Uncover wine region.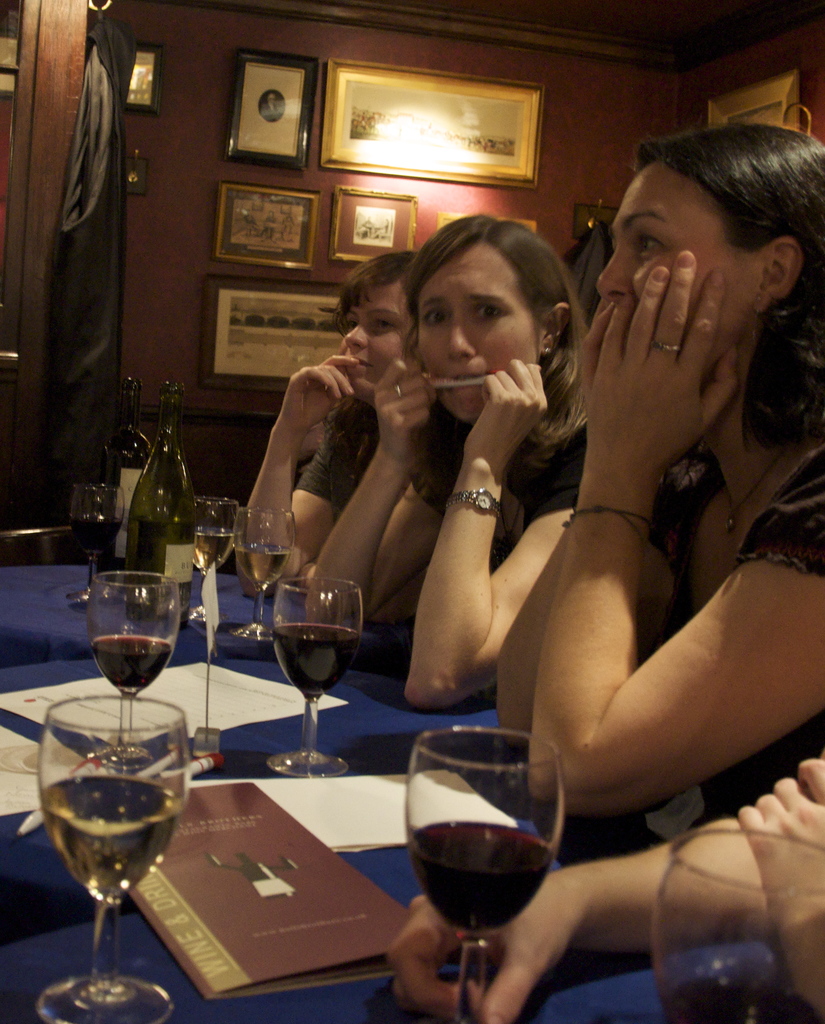
Uncovered: box=[90, 636, 174, 691].
